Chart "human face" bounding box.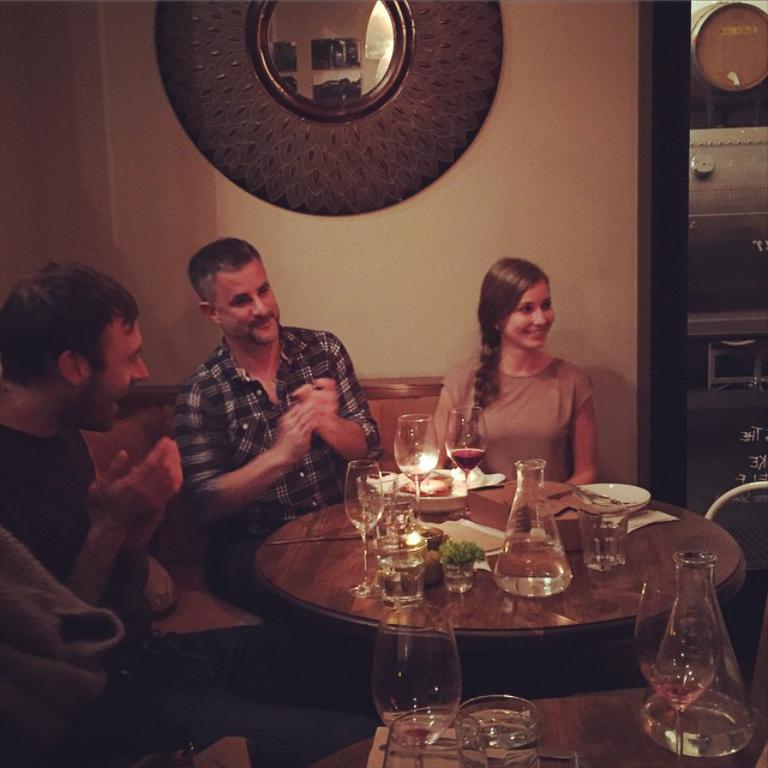
Charted: select_region(80, 316, 149, 432).
